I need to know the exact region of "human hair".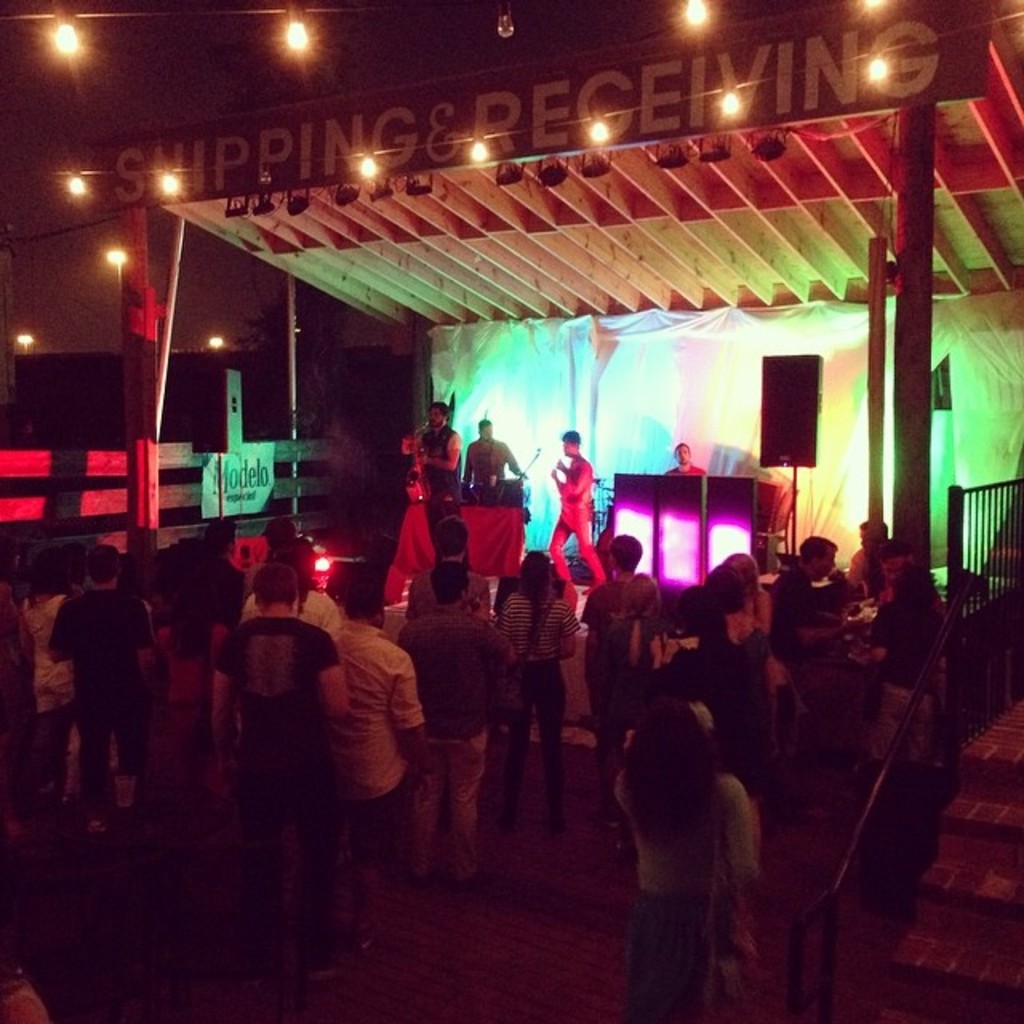
Region: Rect(624, 699, 710, 843).
